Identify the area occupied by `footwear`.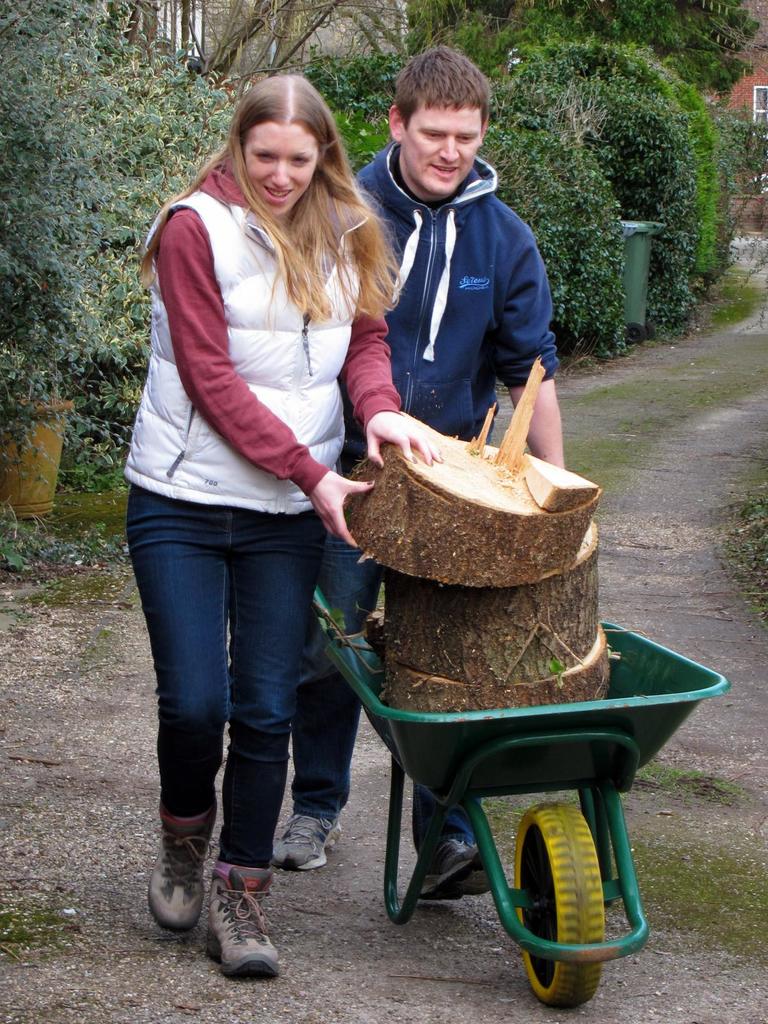
Area: (270,804,352,874).
